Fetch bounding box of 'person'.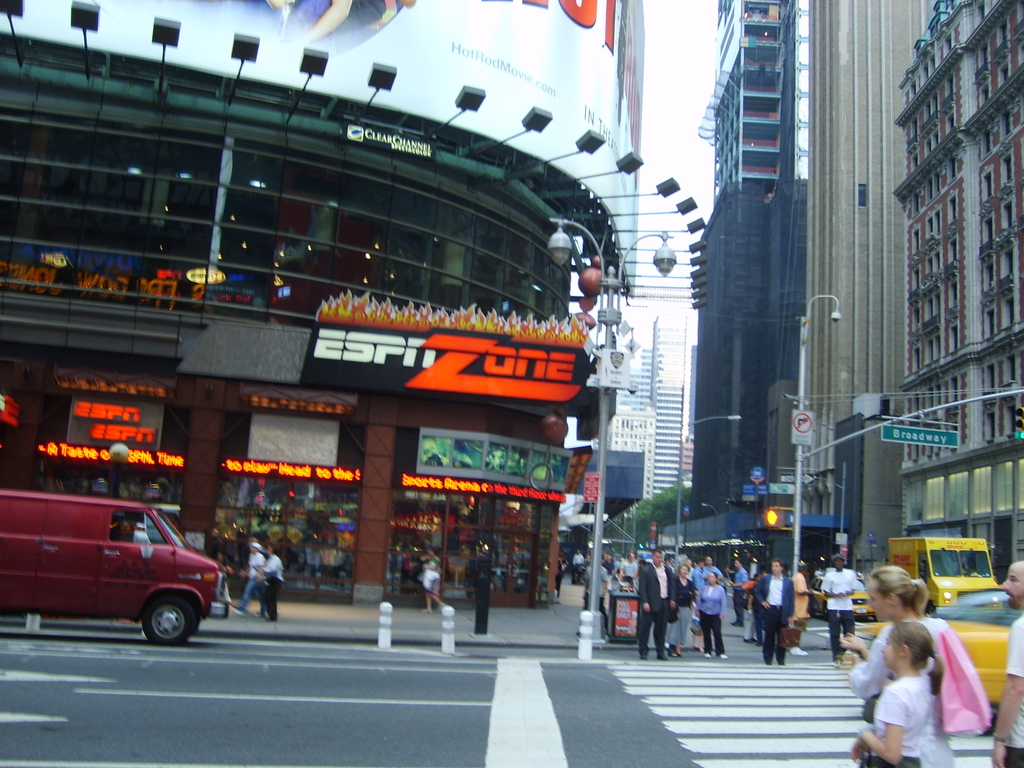
Bbox: [729, 570, 756, 643].
